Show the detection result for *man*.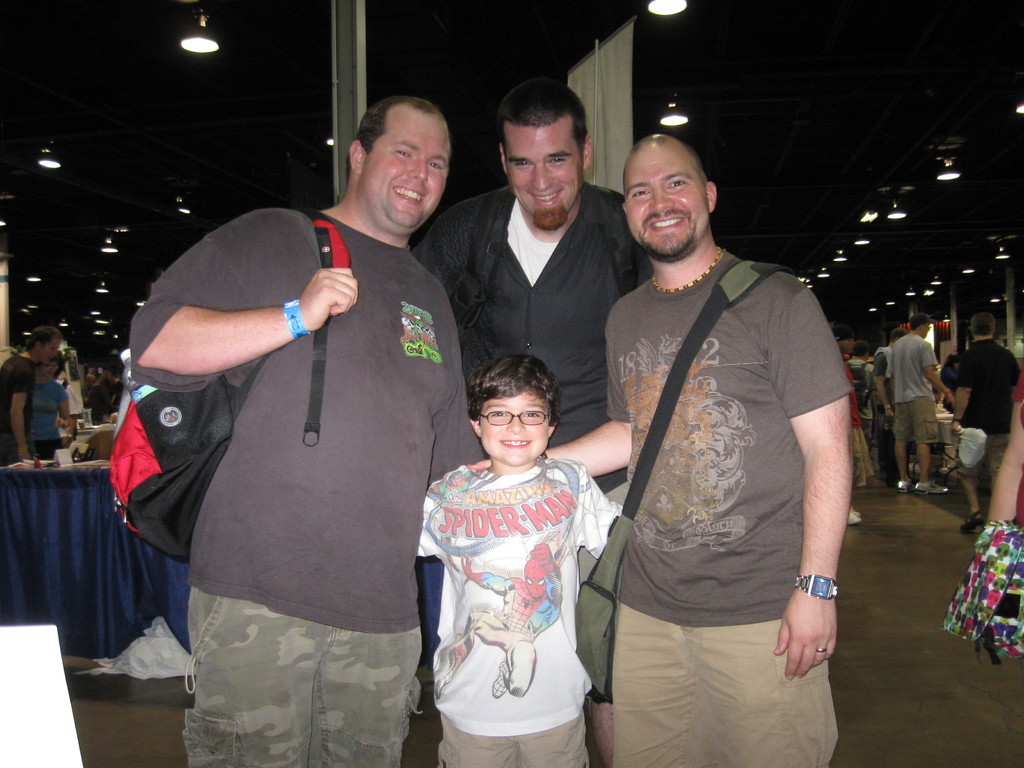
left=415, top=82, right=657, bottom=767.
